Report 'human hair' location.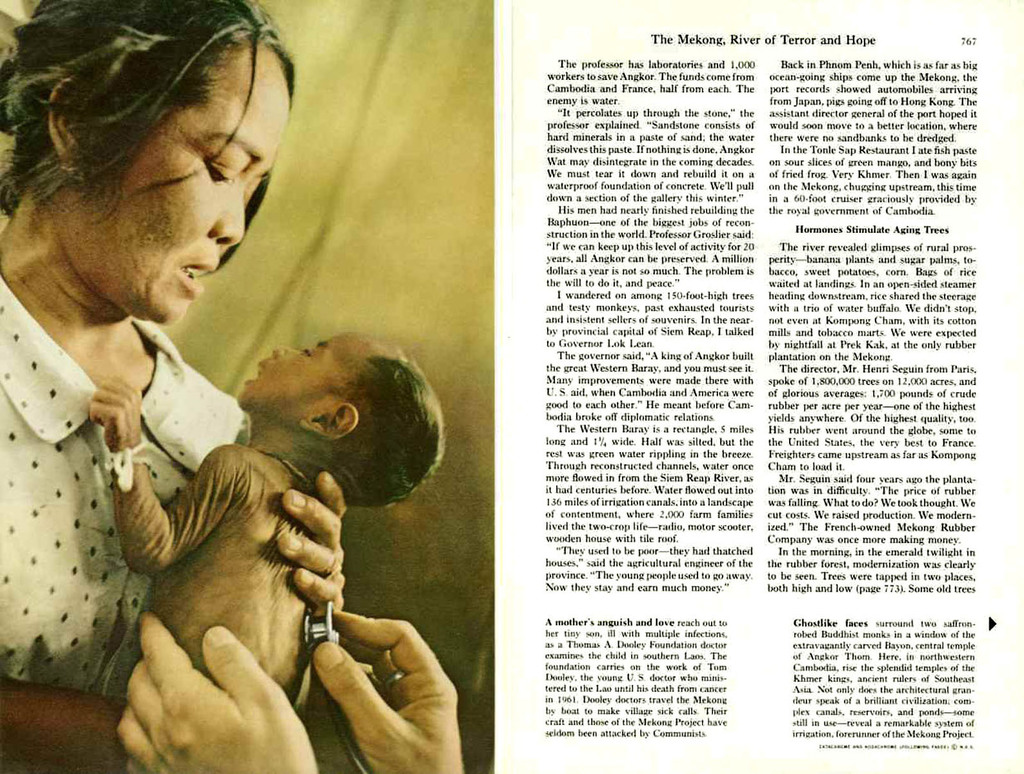
Report: x1=9 y1=4 x2=266 y2=287.
